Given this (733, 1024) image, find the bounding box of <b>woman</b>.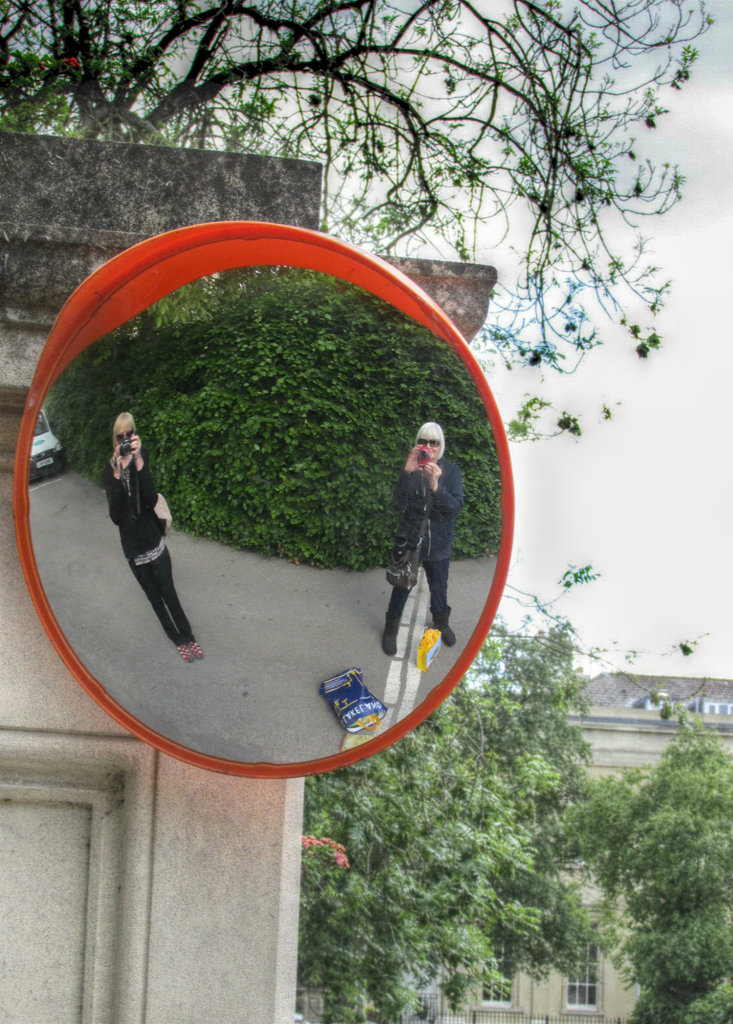
(x1=392, y1=418, x2=457, y2=652).
